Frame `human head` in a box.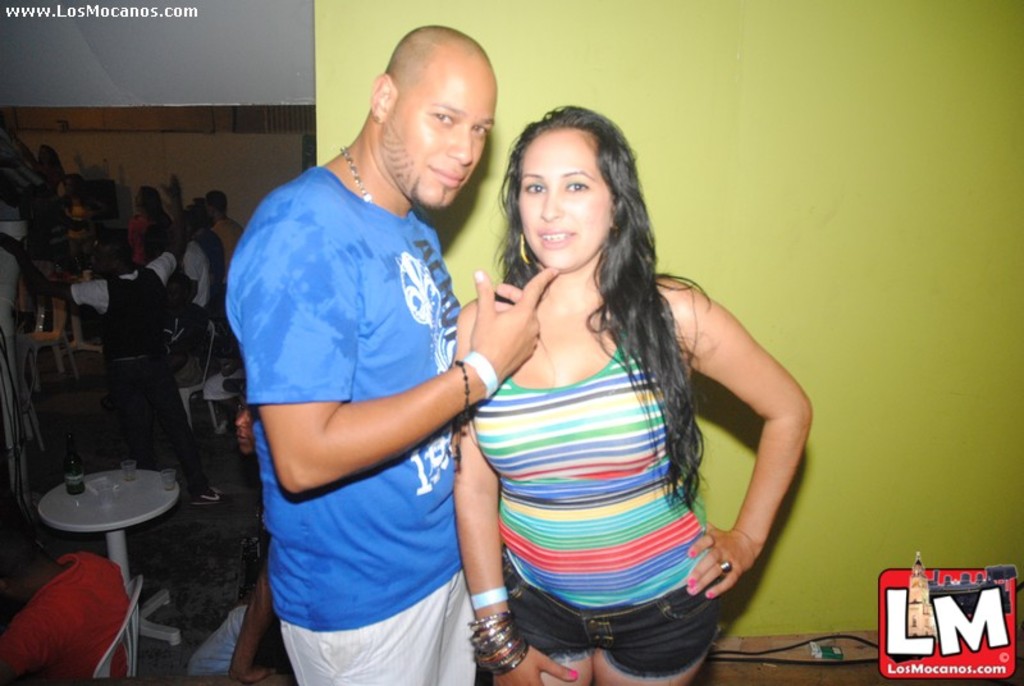
(498,100,635,264).
